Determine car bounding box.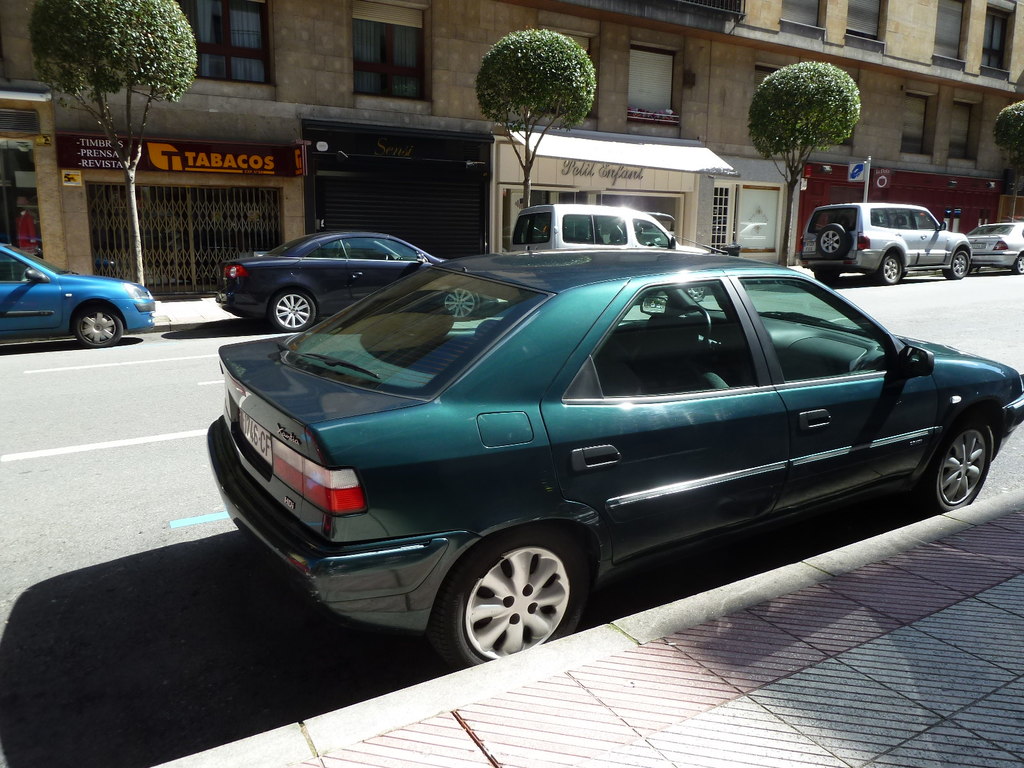
Determined: 963/216/1023/276.
